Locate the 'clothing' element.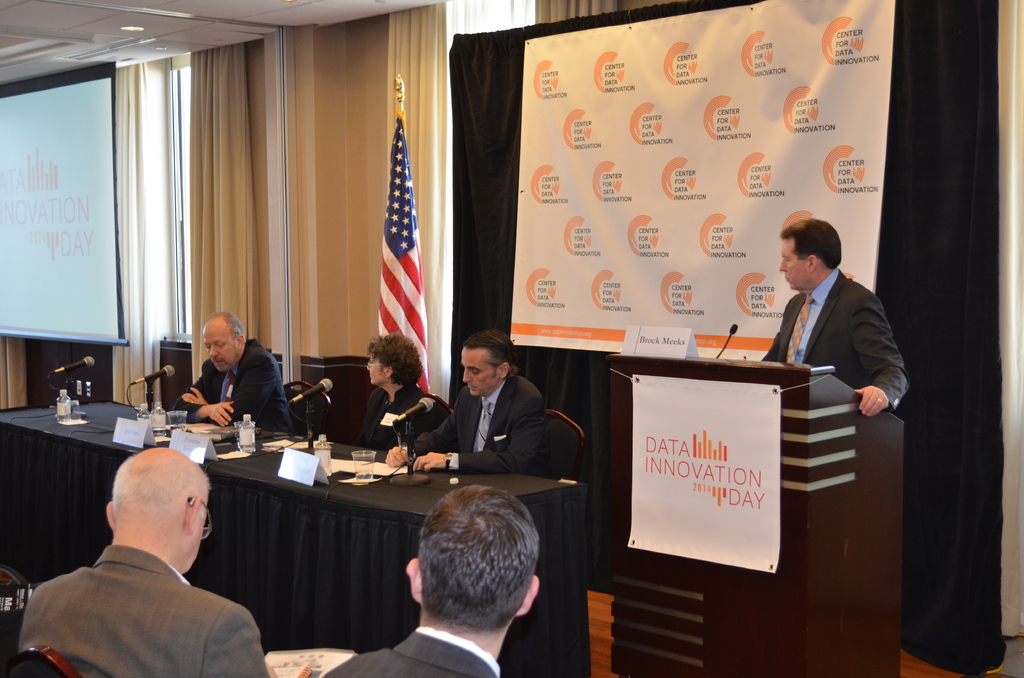
Element bbox: rect(334, 378, 451, 448).
